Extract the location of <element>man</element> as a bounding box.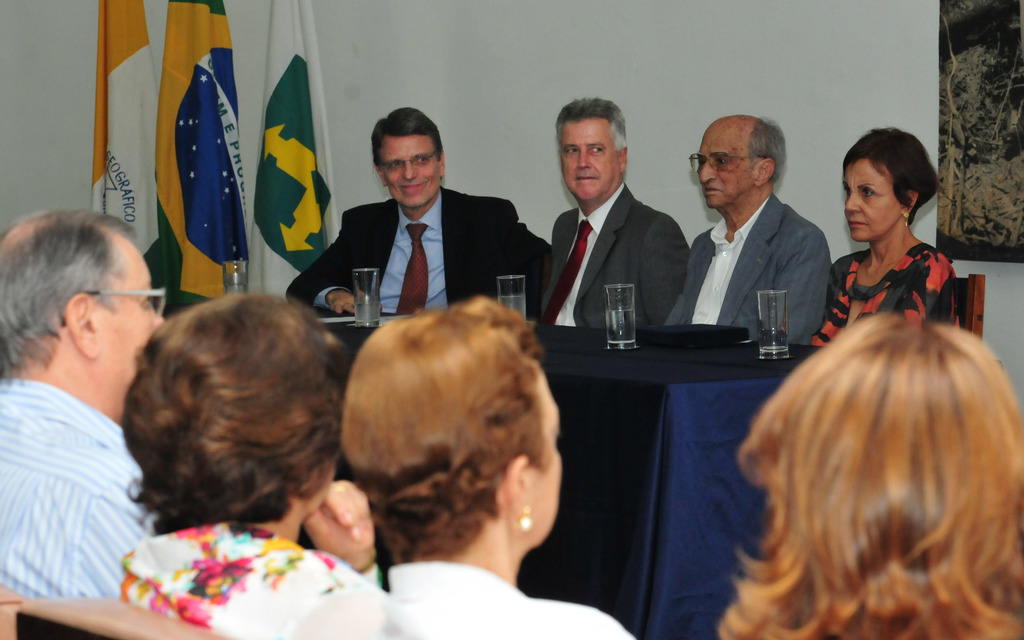
(left=657, top=115, right=831, bottom=345).
